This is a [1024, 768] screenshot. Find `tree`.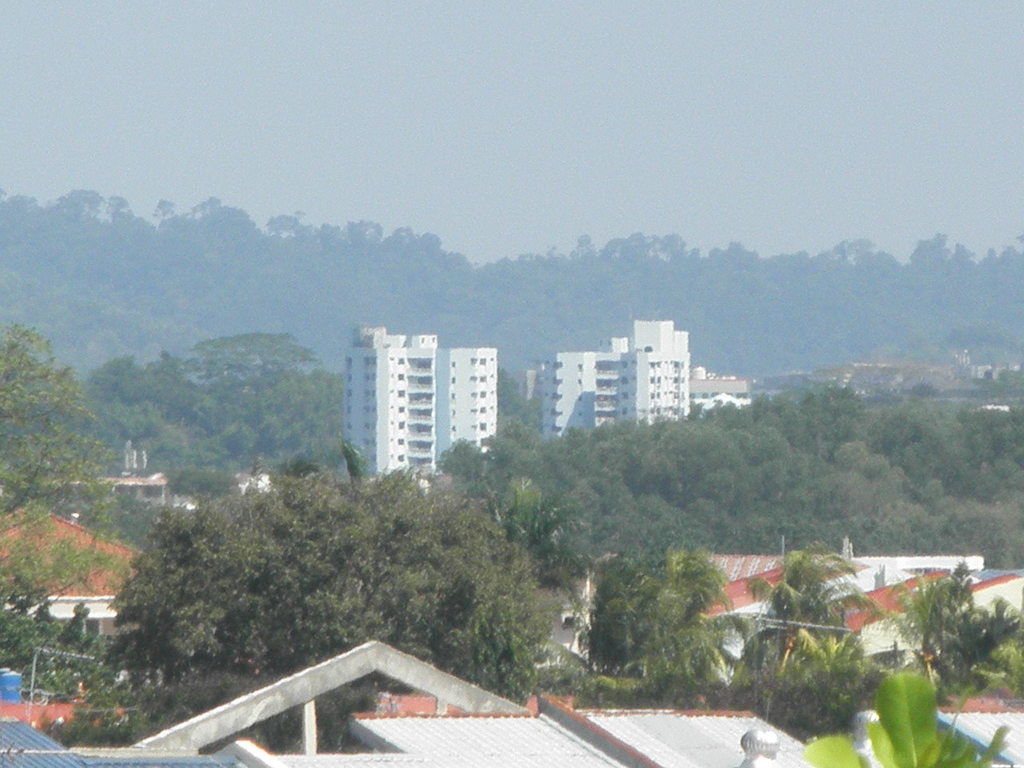
Bounding box: bbox(6, 334, 121, 570).
